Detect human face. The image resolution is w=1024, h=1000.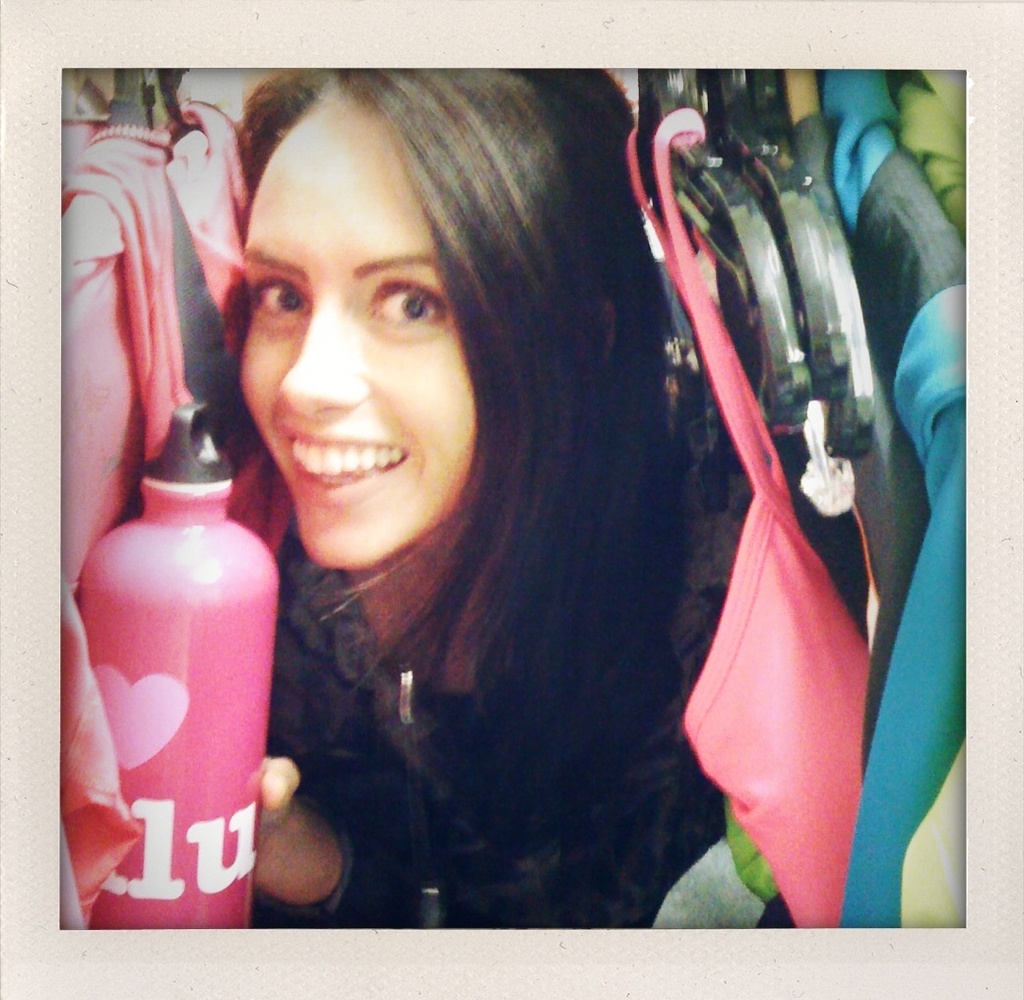
[left=241, top=100, right=482, bottom=569].
